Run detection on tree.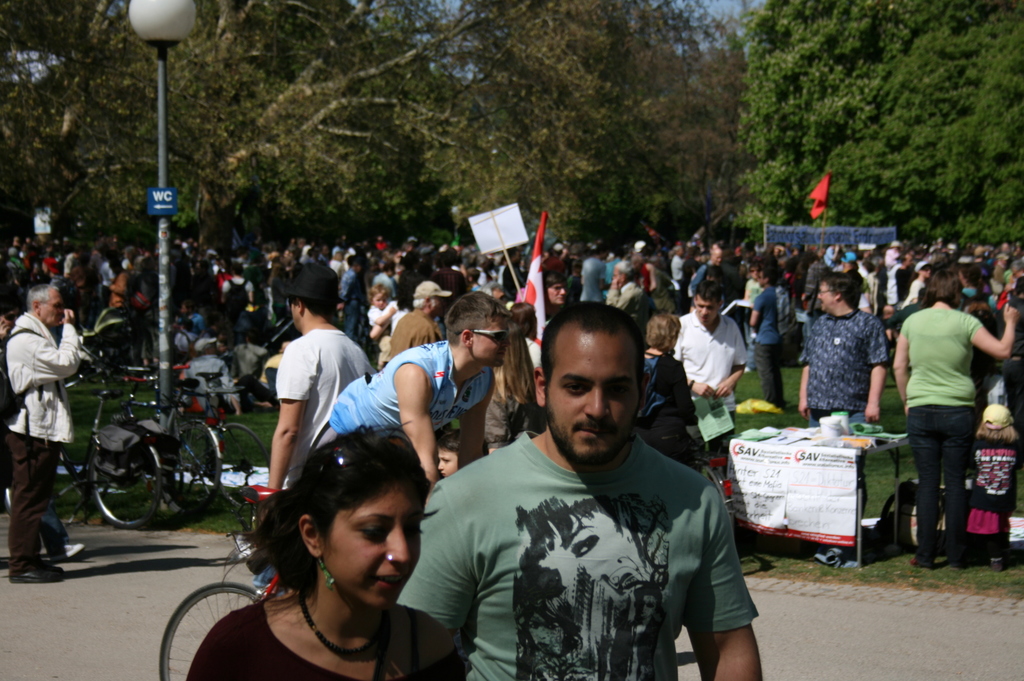
Result: [0, 0, 732, 265].
